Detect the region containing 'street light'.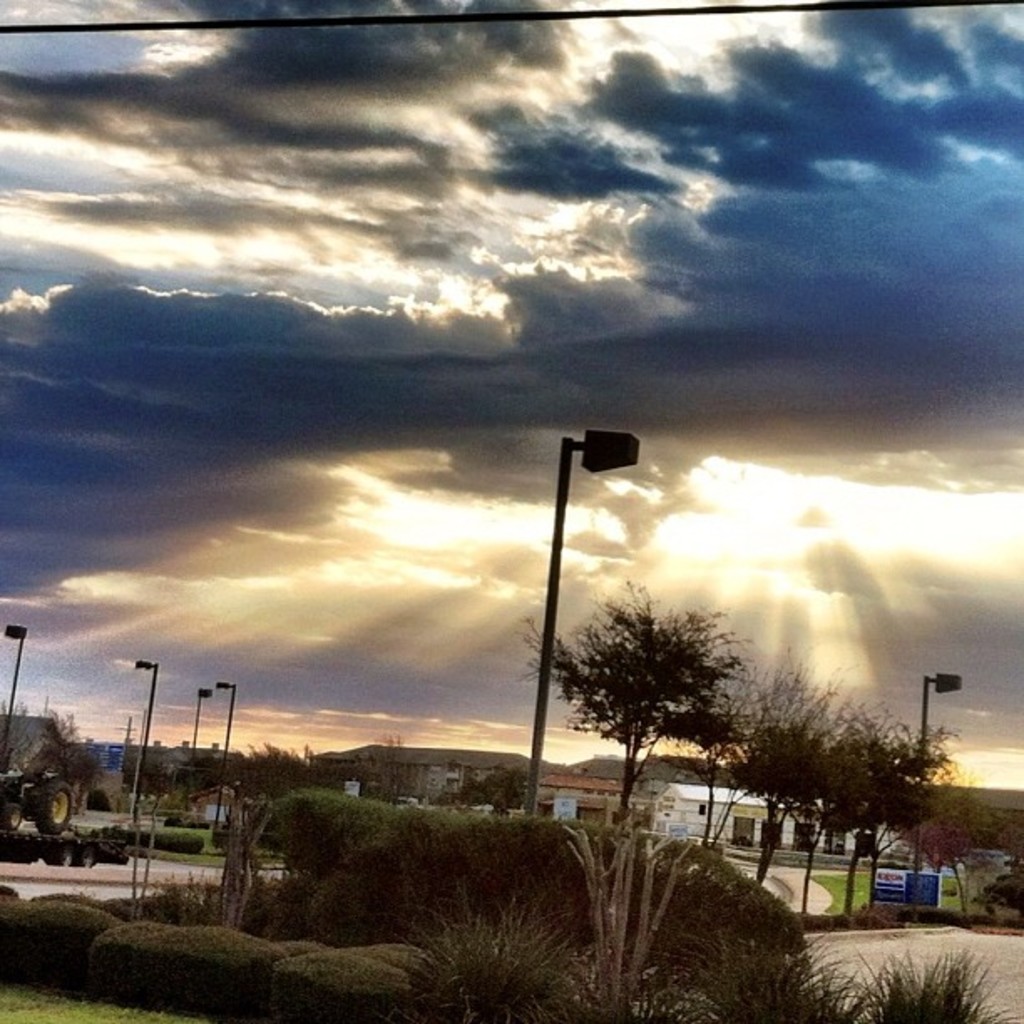
(134,654,159,828).
